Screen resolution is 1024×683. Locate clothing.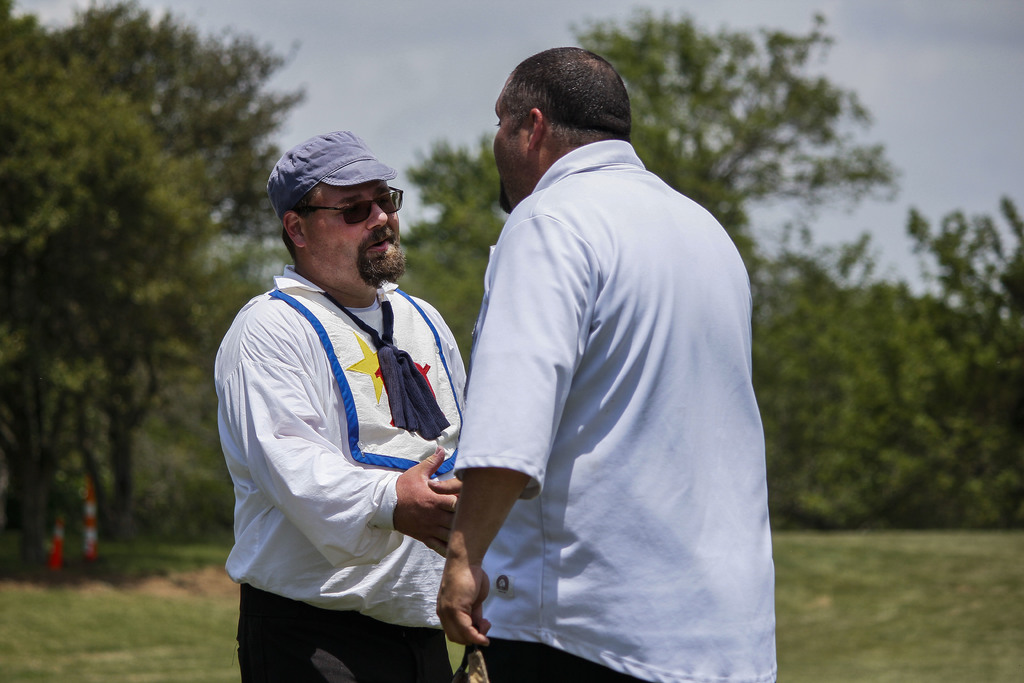
268/128/394/213.
